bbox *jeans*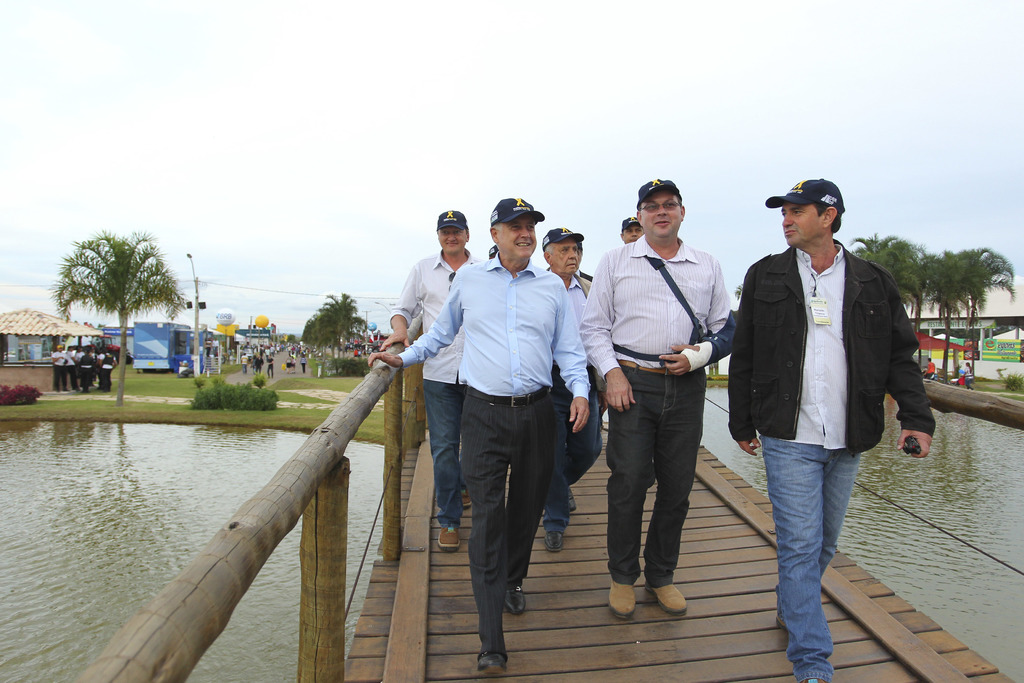
pyautogui.locateOnScreen(538, 382, 607, 539)
